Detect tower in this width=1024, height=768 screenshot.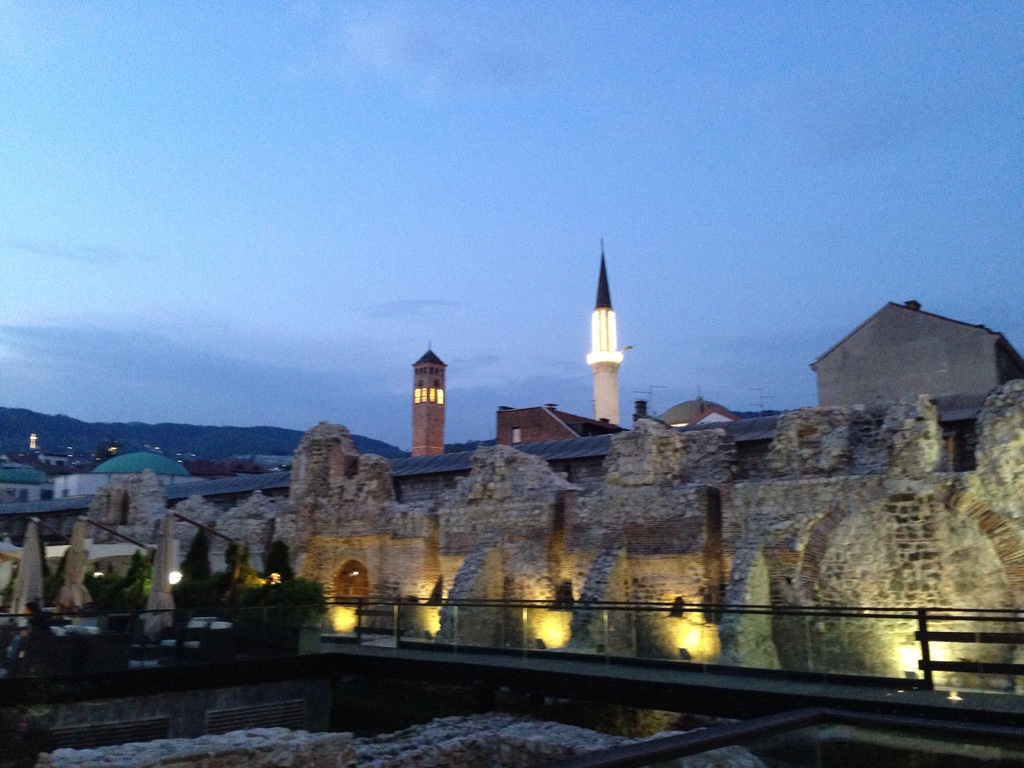
Detection: crop(585, 241, 625, 426).
